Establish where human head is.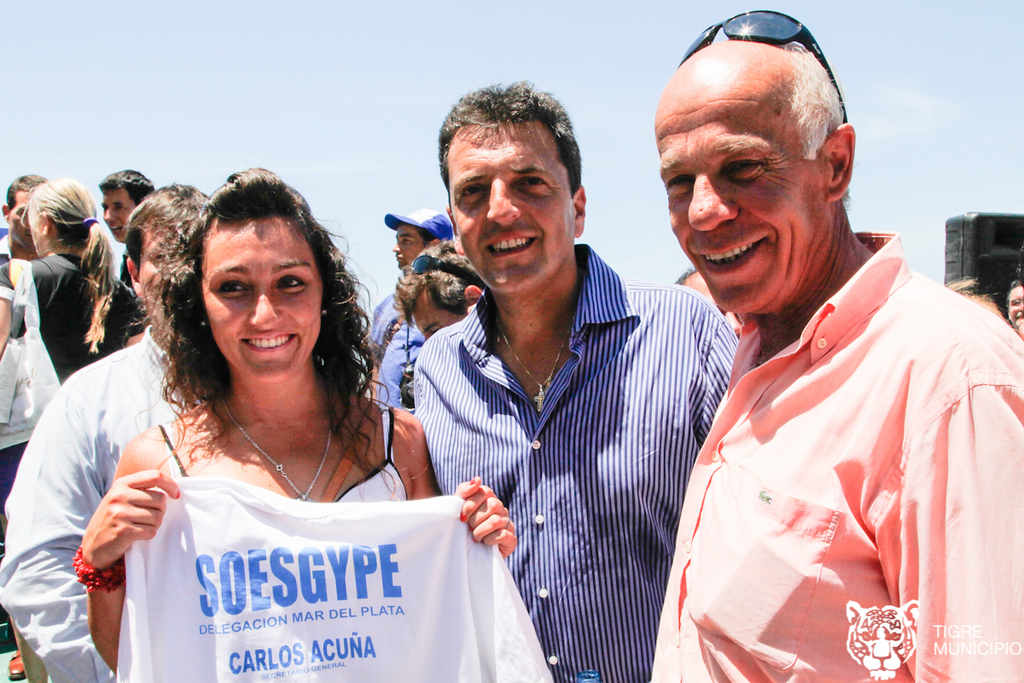
Established at 125, 179, 212, 332.
